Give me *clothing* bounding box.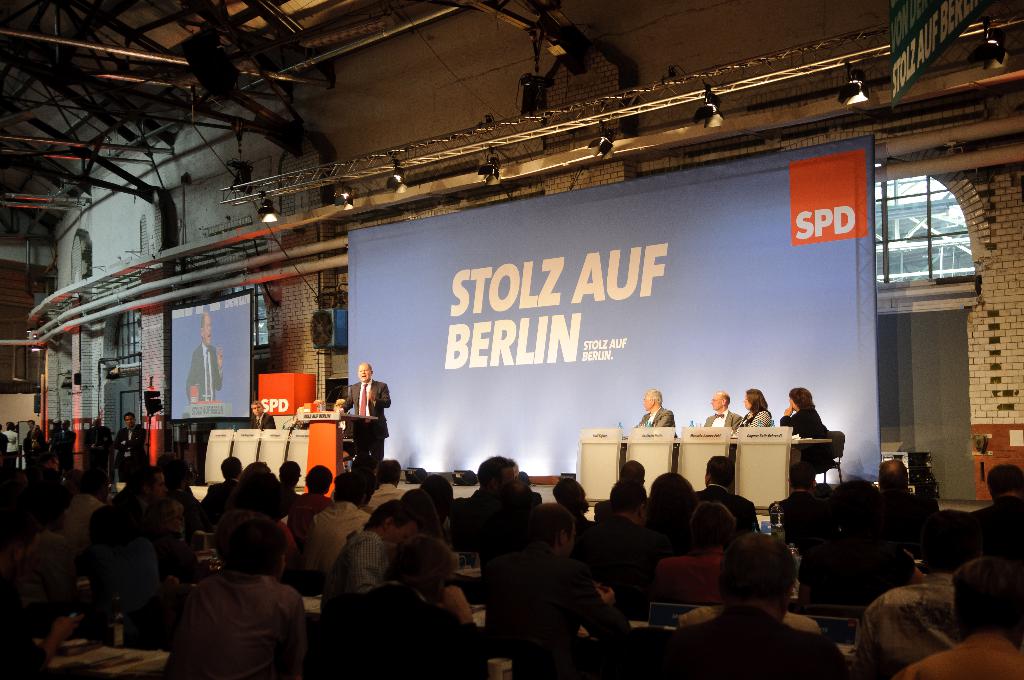
region(282, 487, 321, 547).
